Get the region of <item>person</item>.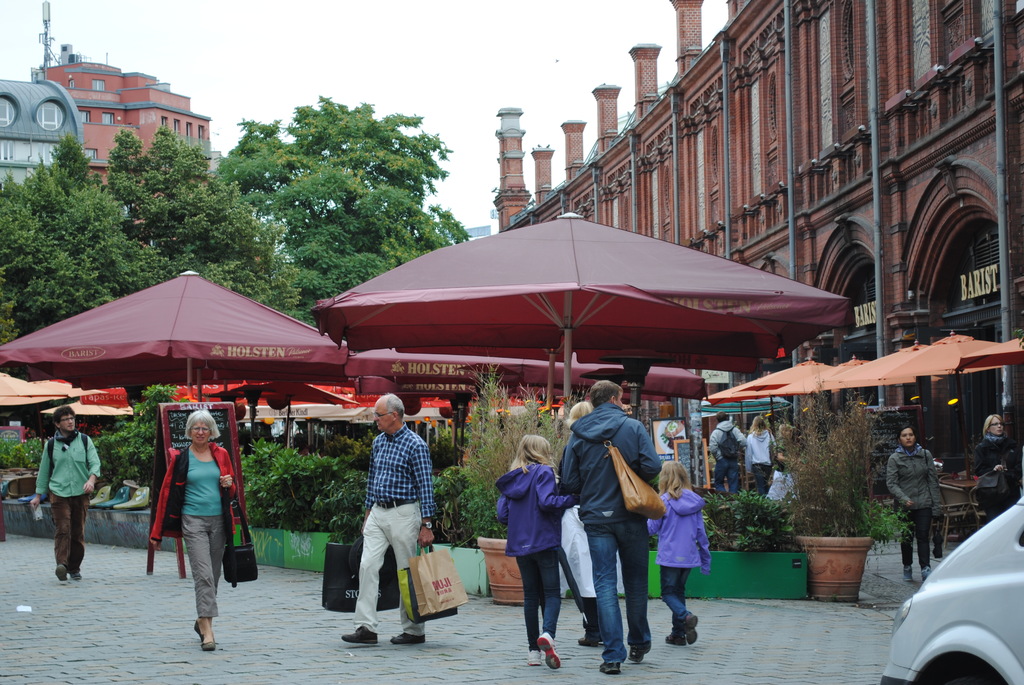
557,405,605,651.
